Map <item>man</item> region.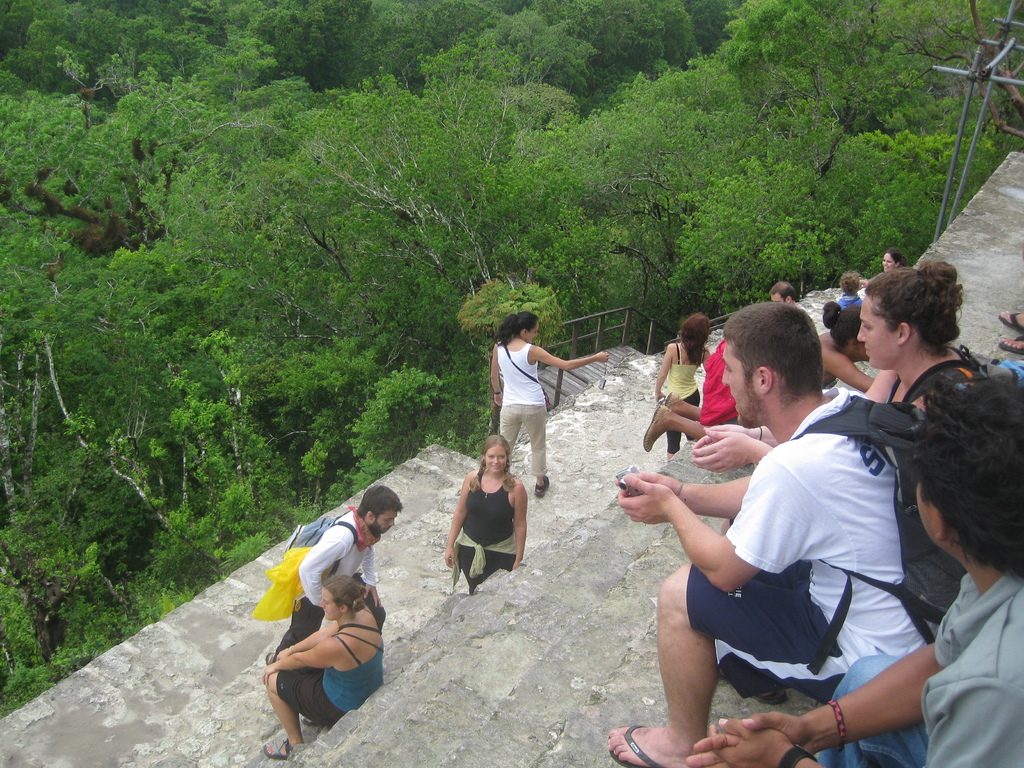
Mapped to {"x1": 692, "y1": 372, "x2": 1023, "y2": 767}.
